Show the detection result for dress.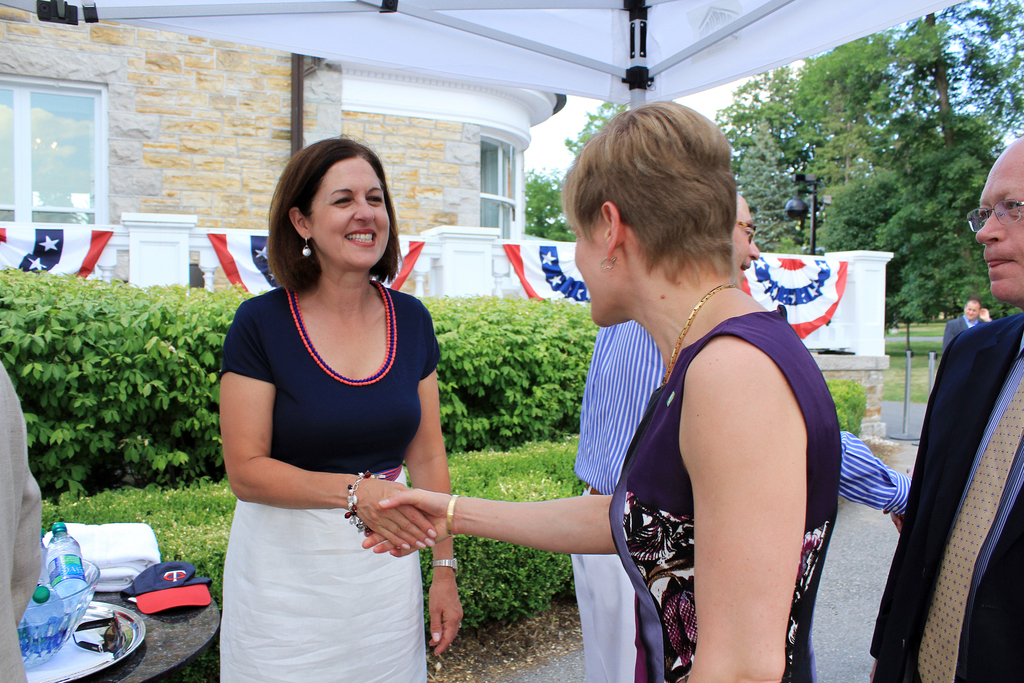
box(609, 304, 842, 682).
